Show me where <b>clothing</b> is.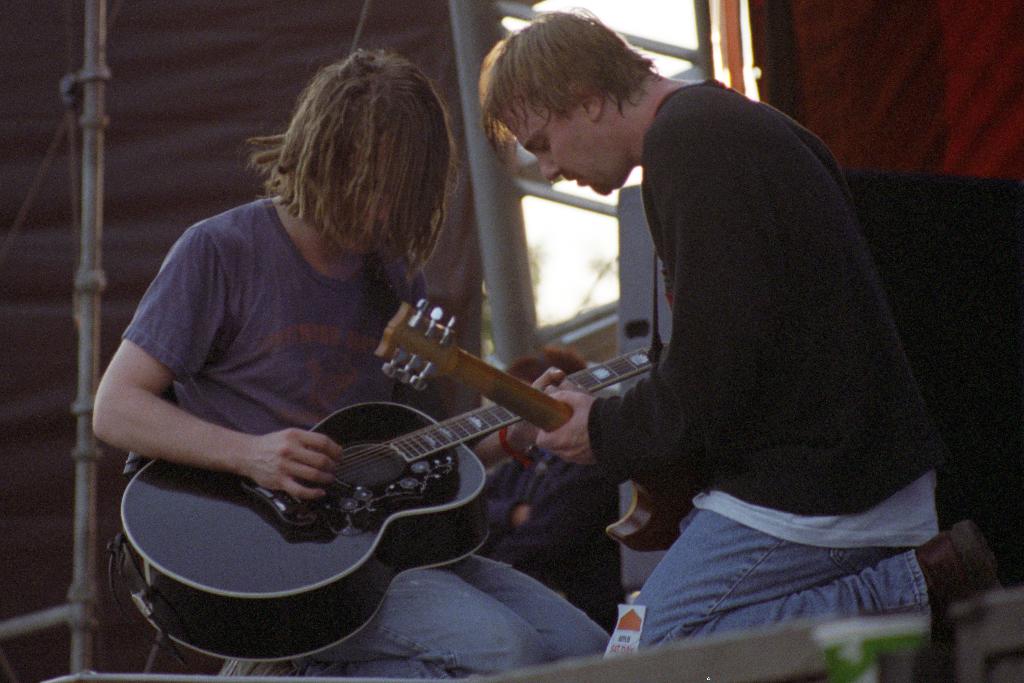
<b>clothing</b> is at rect(113, 184, 623, 675).
